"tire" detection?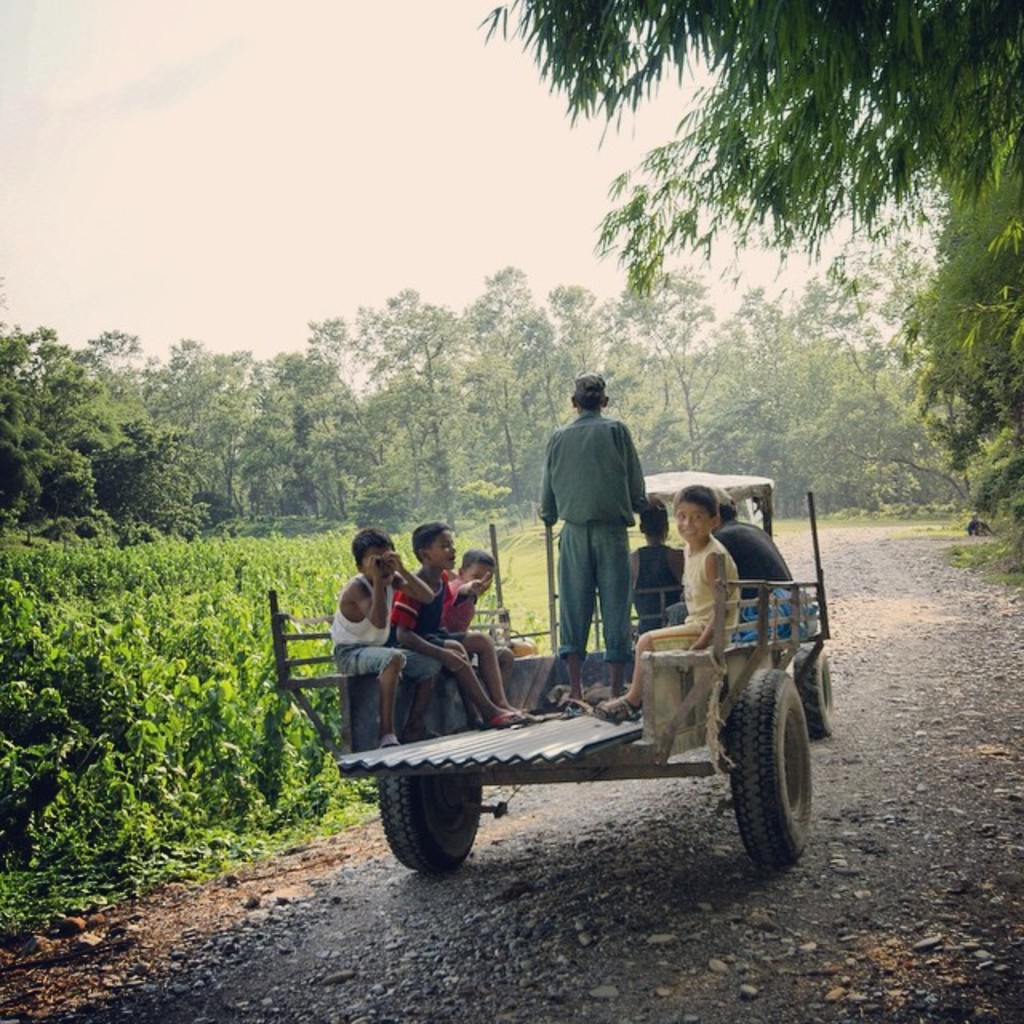
bbox=(389, 766, 499, 894)
